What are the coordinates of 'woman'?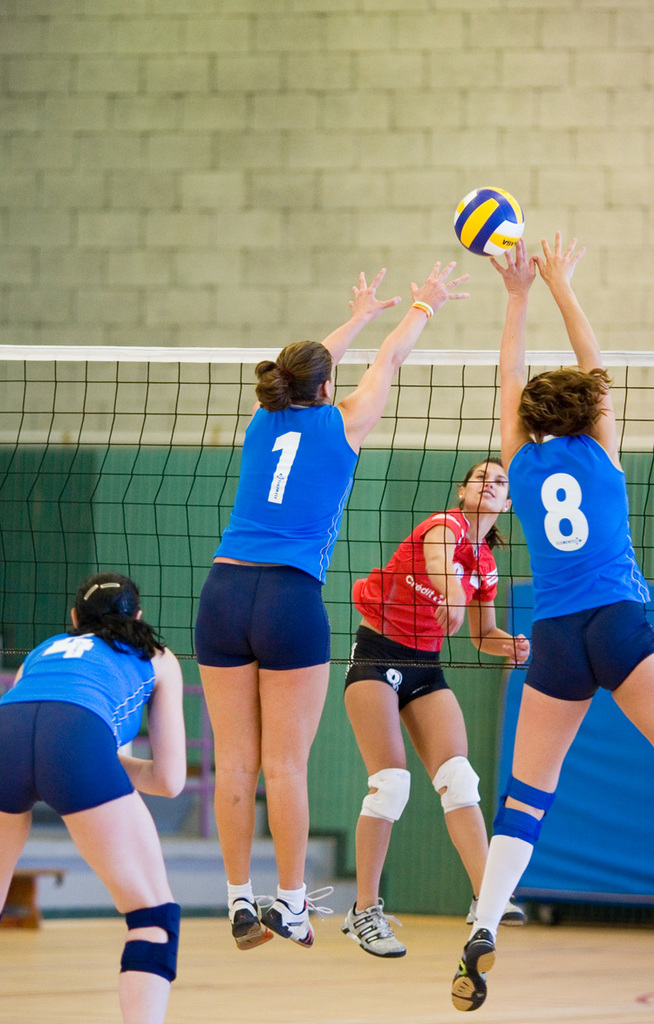
crop(183, 268, 469, 955).
